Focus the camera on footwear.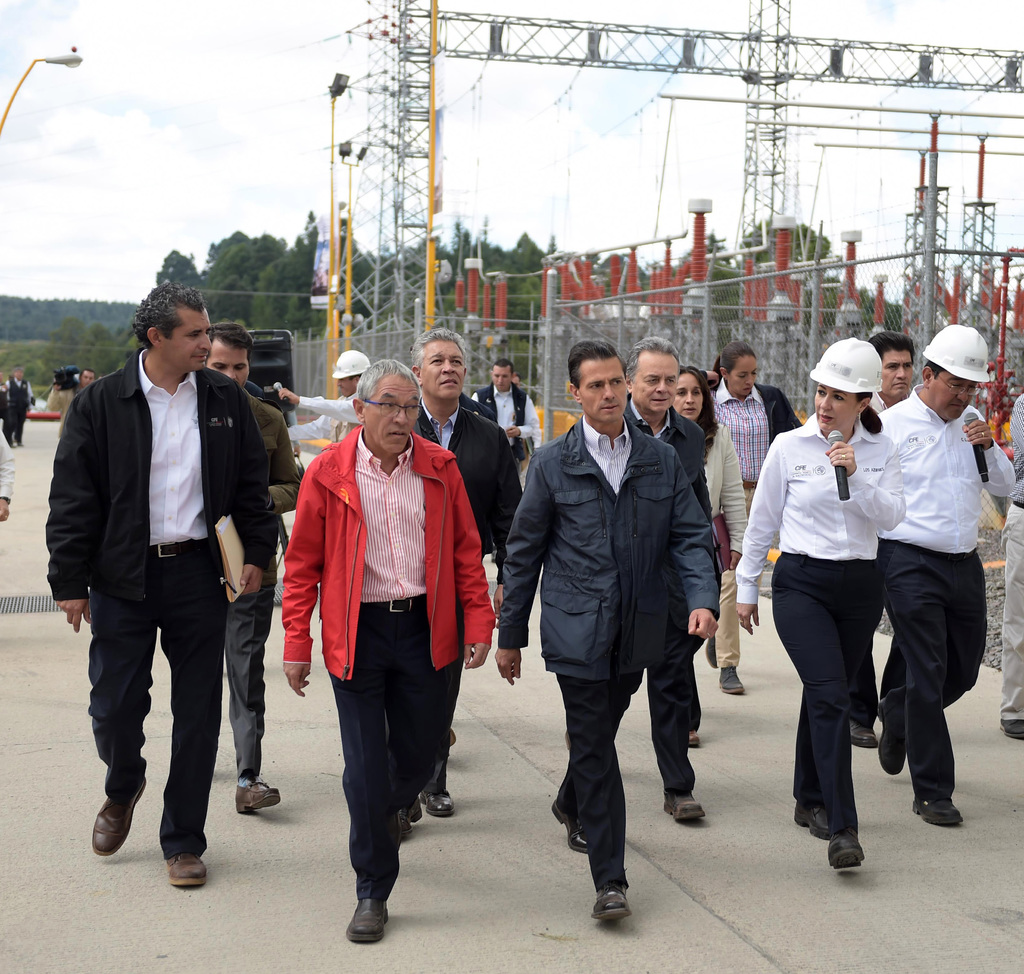
Focus region: {"x1": 881, "y1": 705, "x2": 907, "y2": 777}.
